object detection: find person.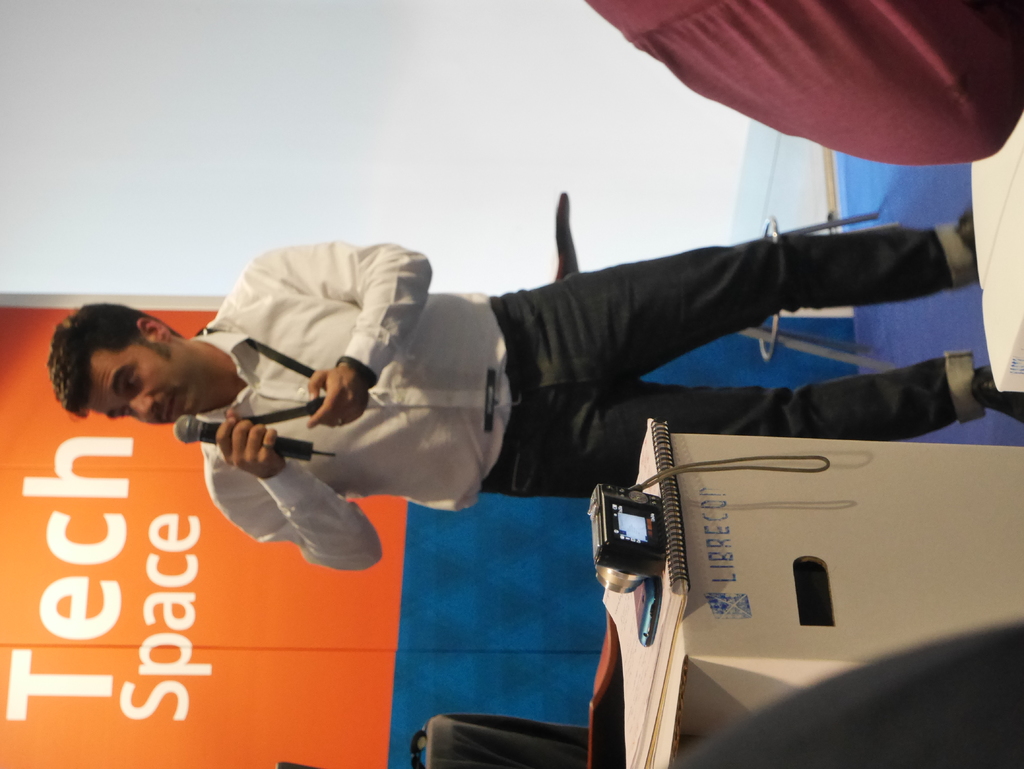
Rect(45, 204, 1023, 574).
